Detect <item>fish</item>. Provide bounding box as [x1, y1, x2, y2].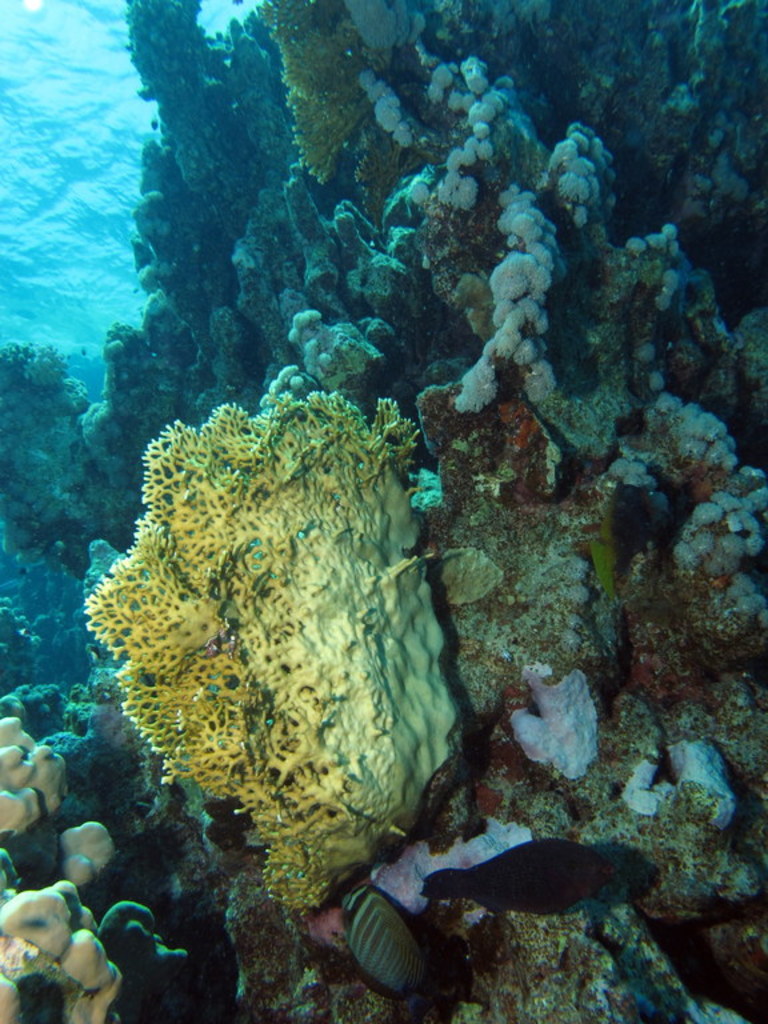
[423, 831, 619, 928].
